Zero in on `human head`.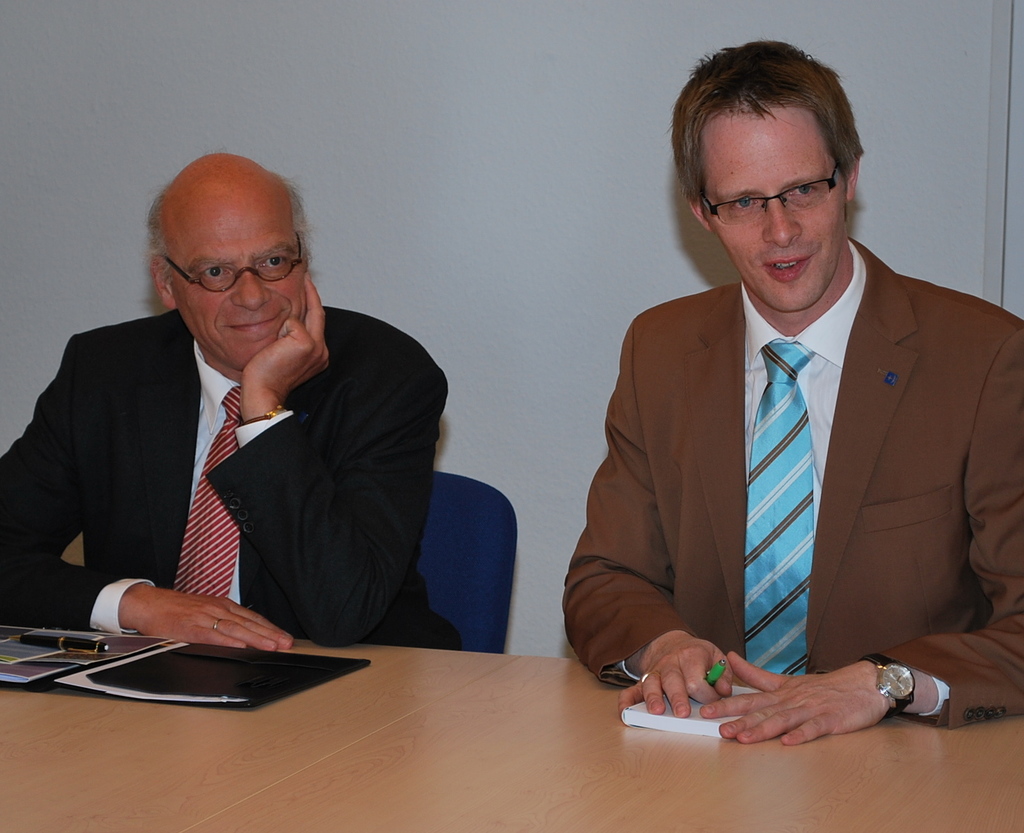
Zeroed in: 145, 149, 320, 372.
